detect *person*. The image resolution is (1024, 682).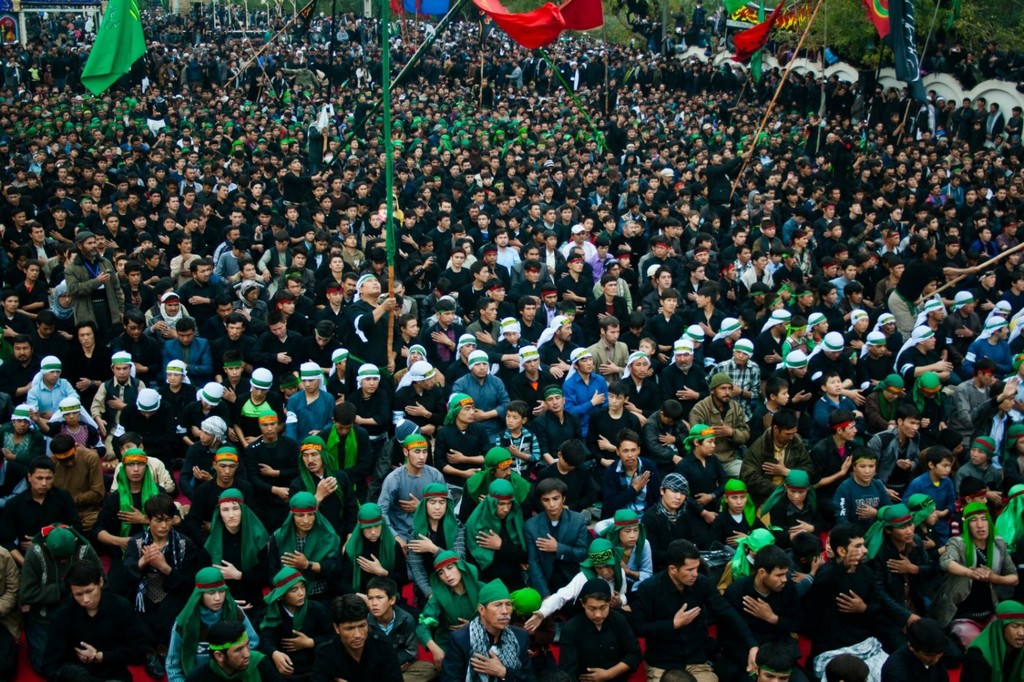
(811,533,908,648).
